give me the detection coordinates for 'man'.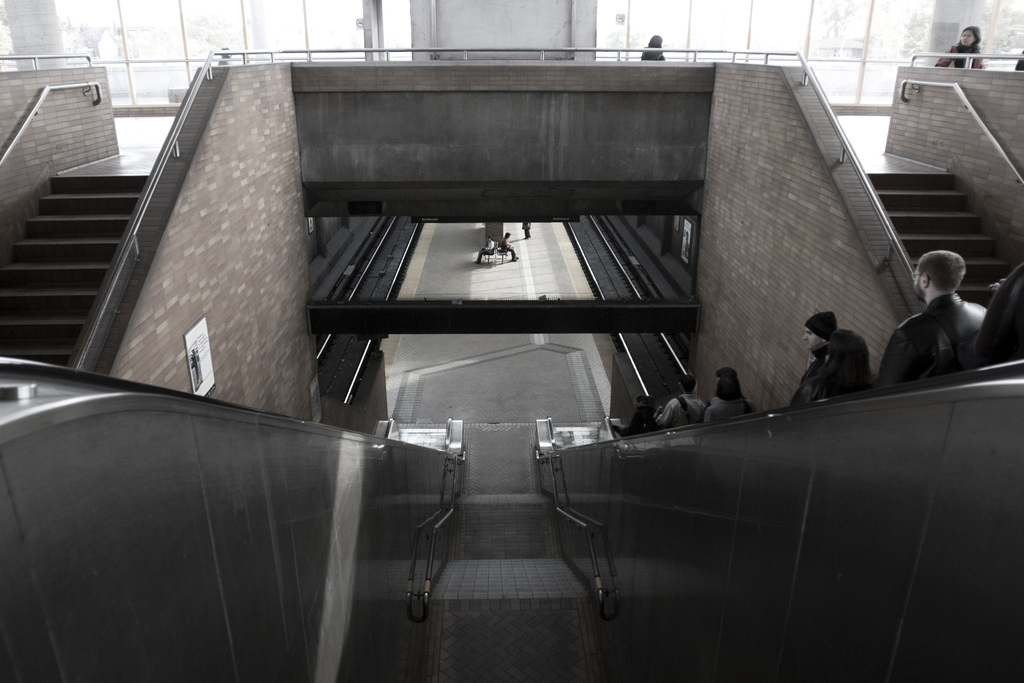
<box>890,245,1002,394</box>.
